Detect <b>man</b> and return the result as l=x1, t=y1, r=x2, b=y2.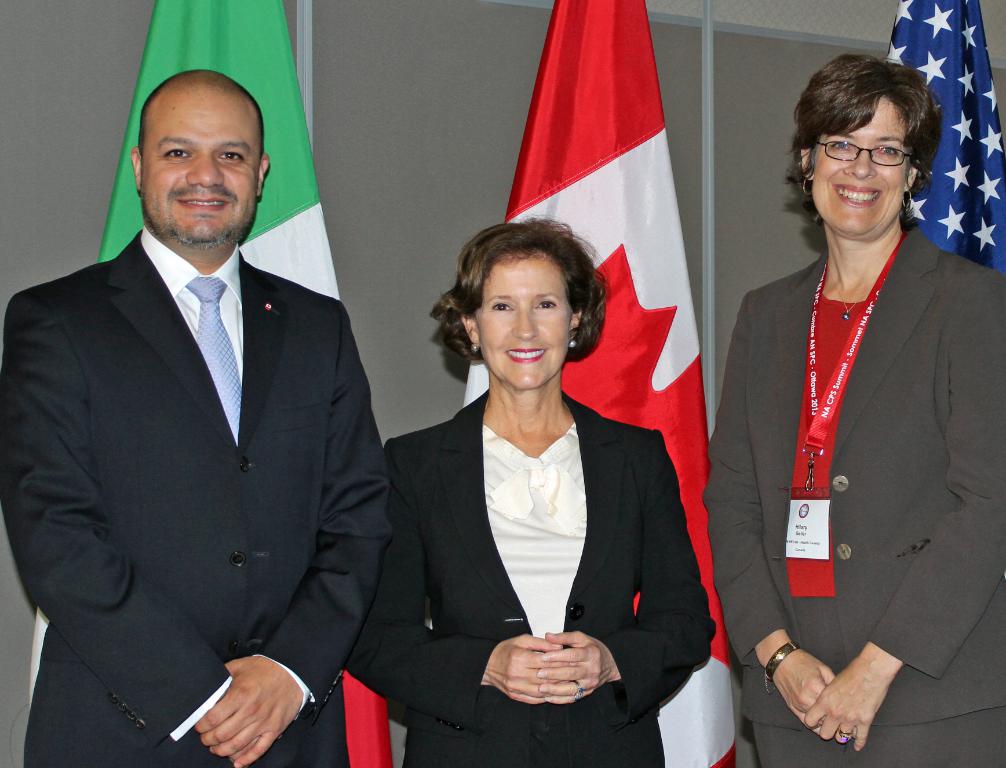
l=8, t=65, r=395, b=757.
